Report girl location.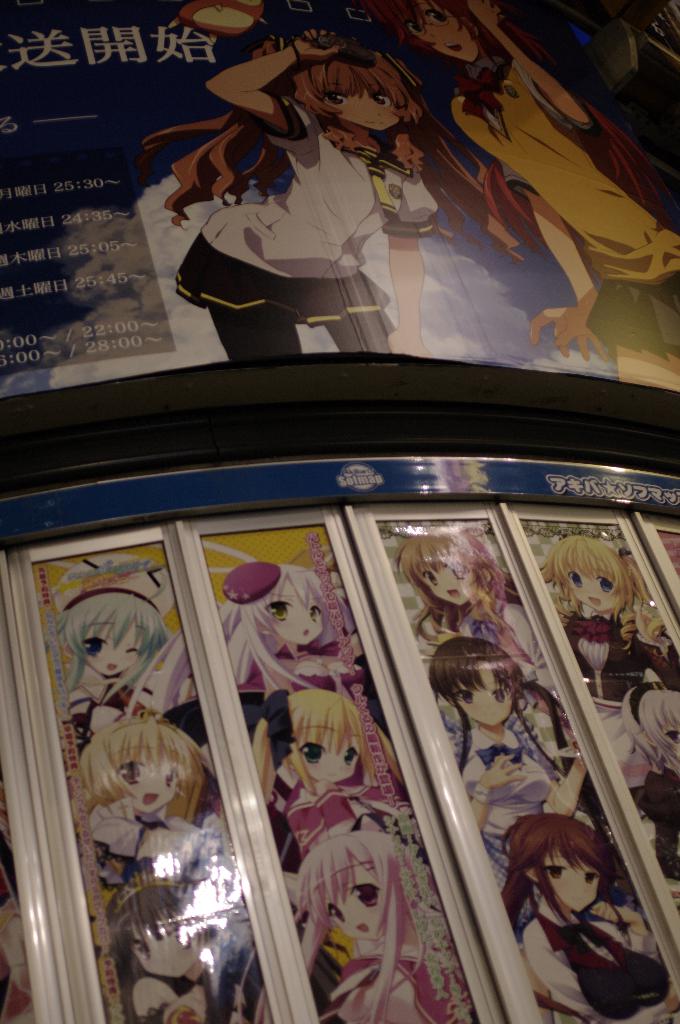
Report: rect(281, 818, 454, 1023).
